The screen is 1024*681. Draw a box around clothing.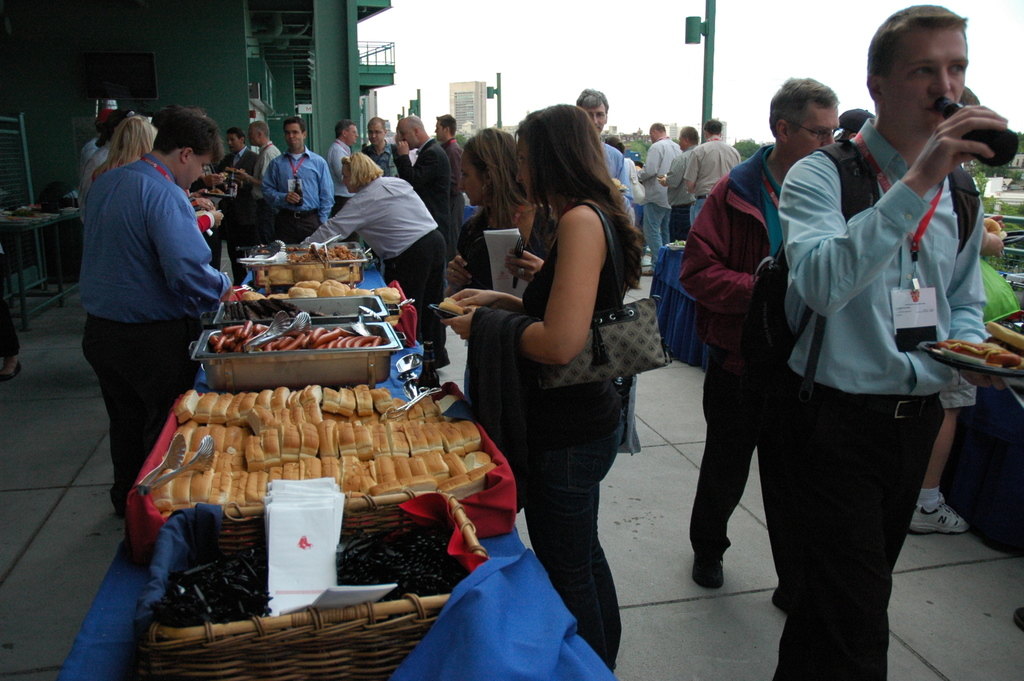
BBox(327, 137, 351, 213).
